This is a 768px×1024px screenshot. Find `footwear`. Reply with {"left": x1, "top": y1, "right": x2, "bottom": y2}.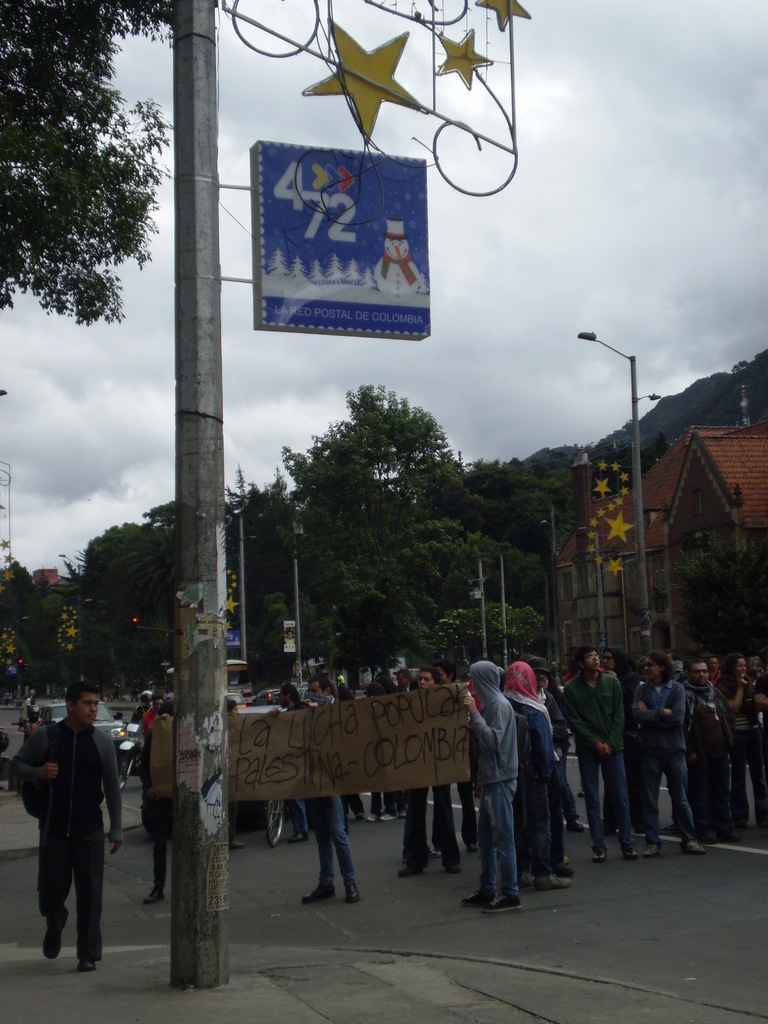
{"left": 368, "top": 810, "right": 396, "bottom": 820}.
